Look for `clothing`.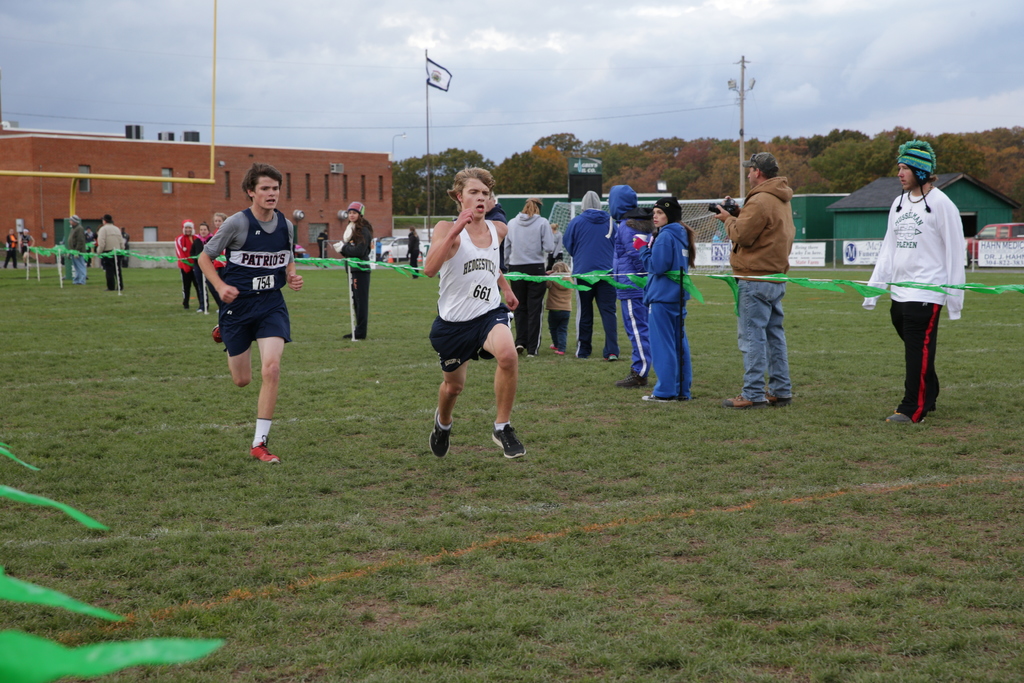
Found: box(637, 223, 689, 403).
